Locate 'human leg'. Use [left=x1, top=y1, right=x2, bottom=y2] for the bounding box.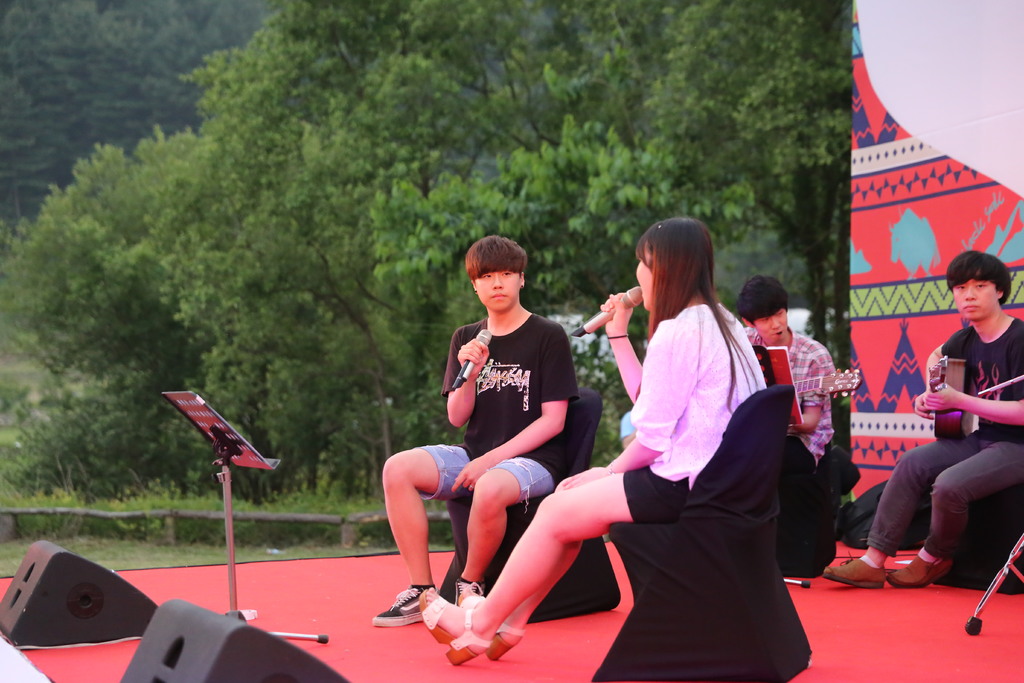
[left=886, top=440, right=1023, bottom=589].
